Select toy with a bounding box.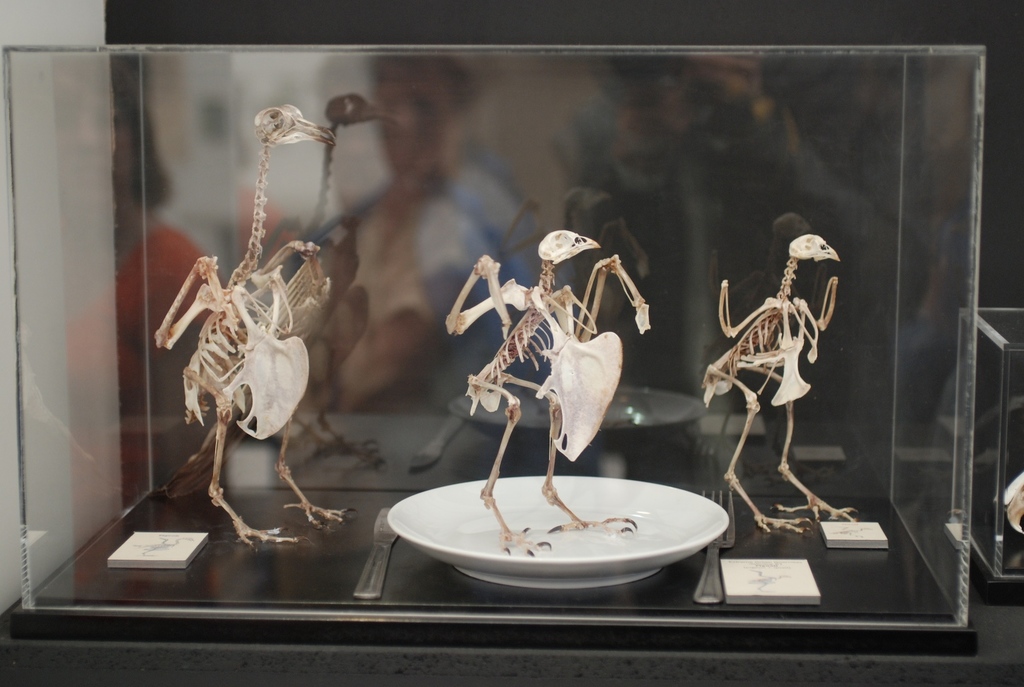
locate(151, 105, 330, 546).
